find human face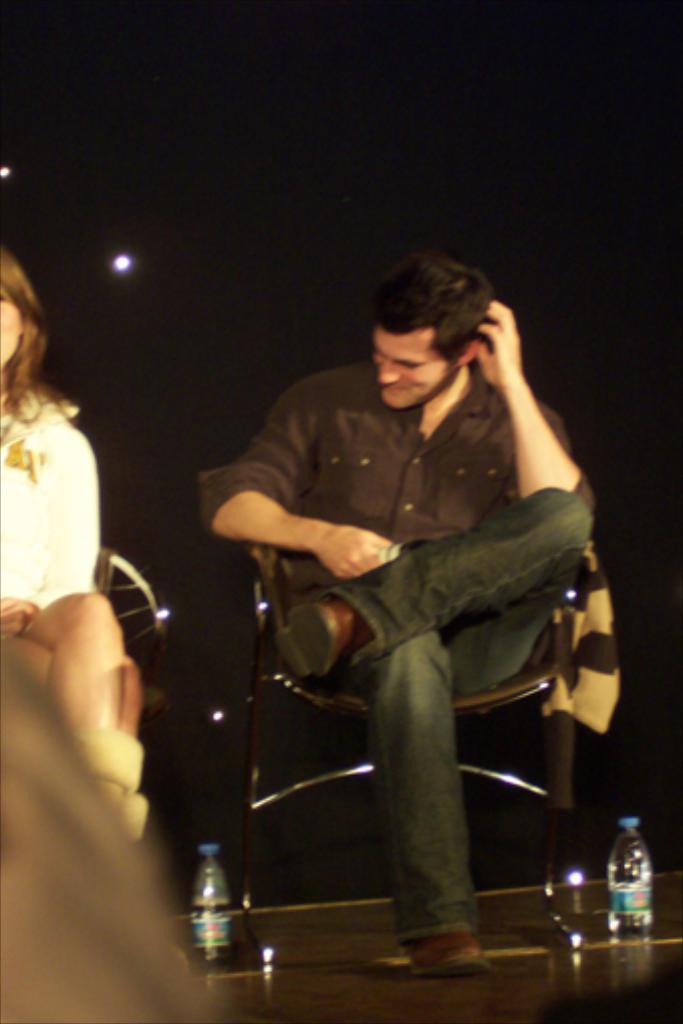
(377, 331, 457, 411)
